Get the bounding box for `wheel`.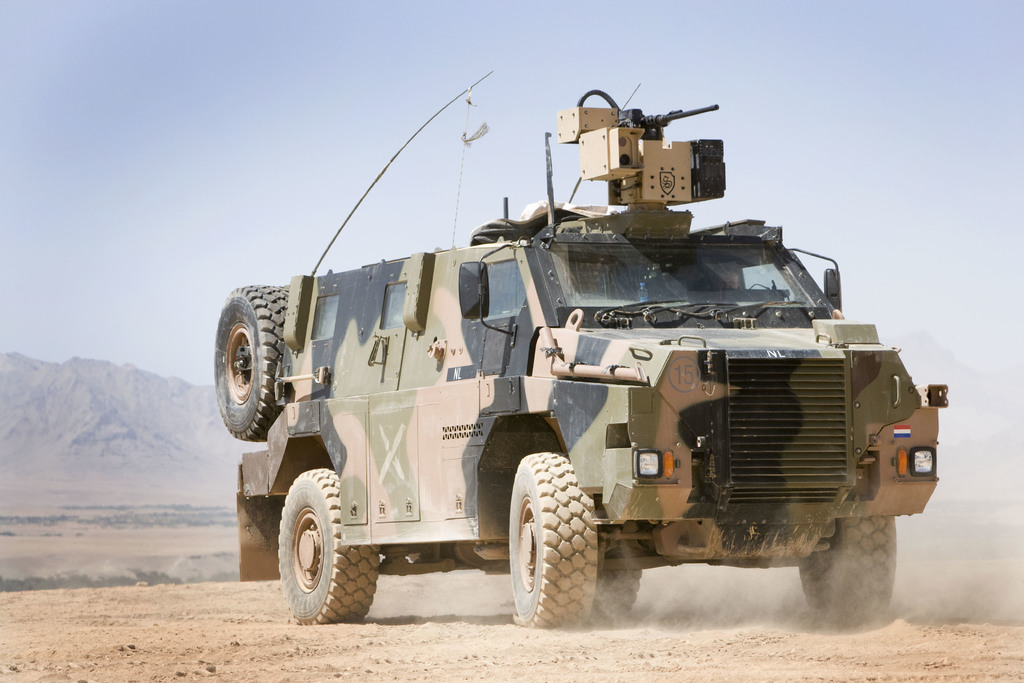
detection(278, 466, 379, 624).
